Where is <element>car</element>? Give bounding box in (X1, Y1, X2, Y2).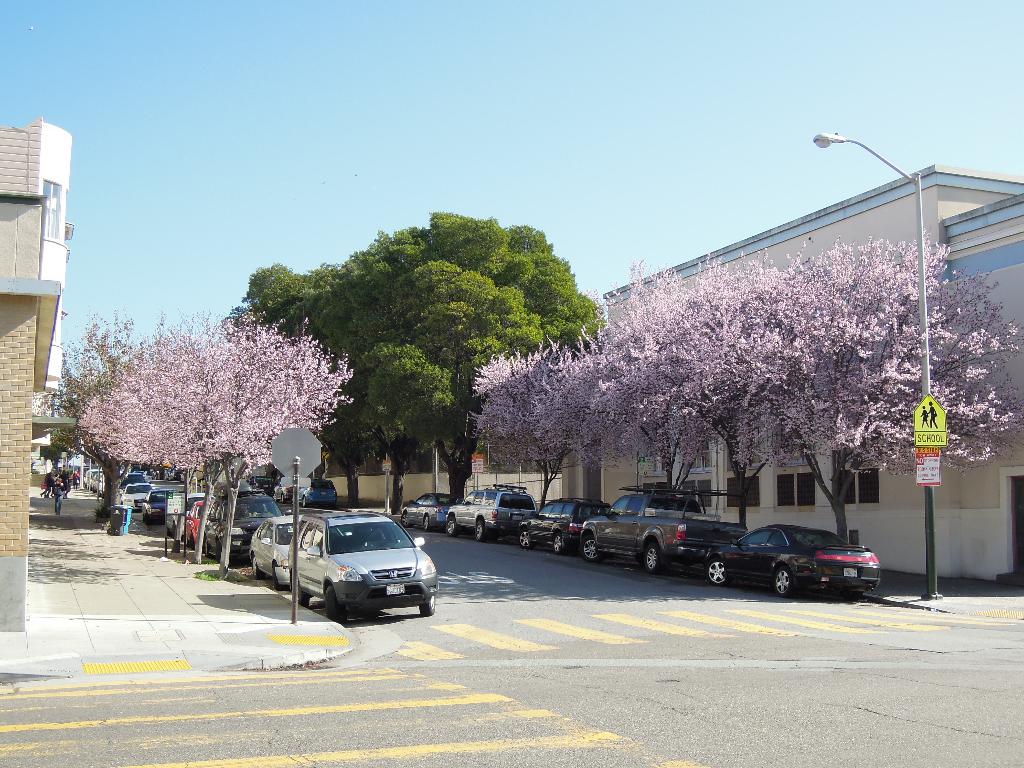
(441, 490, 539, 538).
